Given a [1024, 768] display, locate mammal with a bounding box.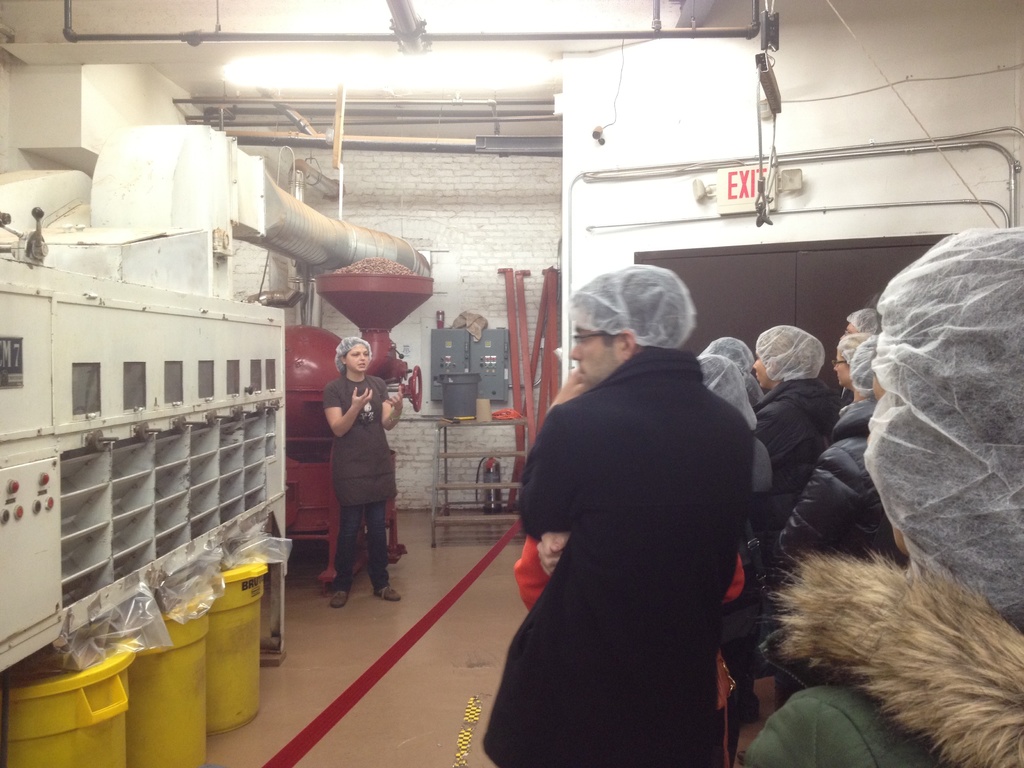
Located: (left=479, top=260, right=754, bottom=767).
